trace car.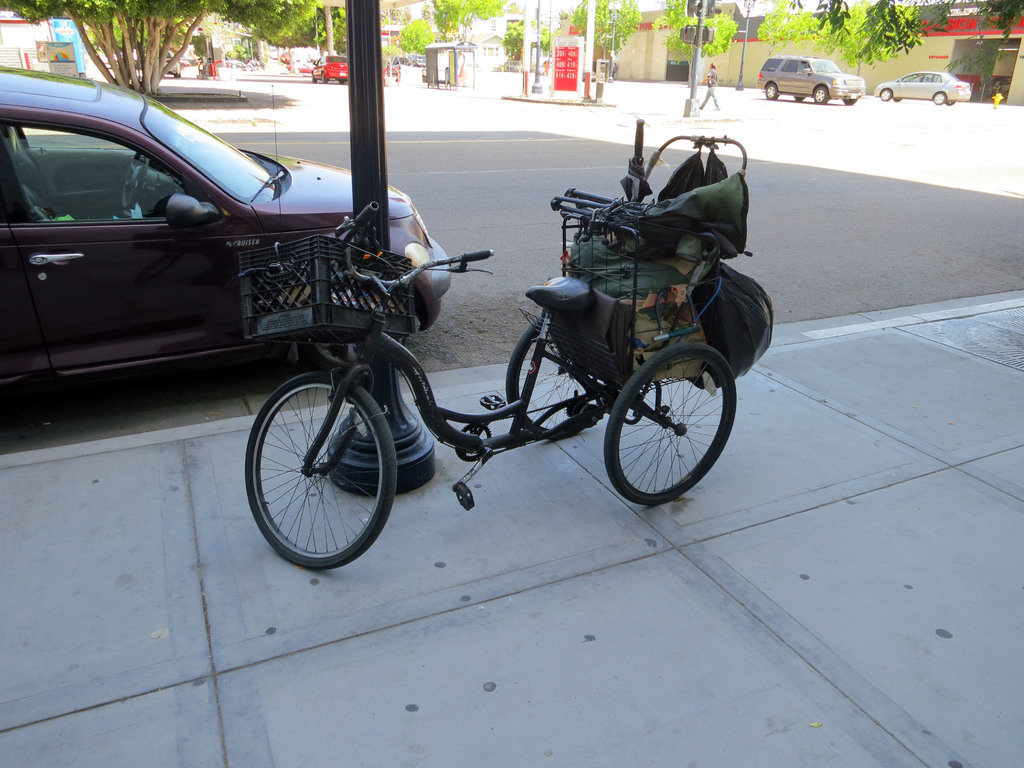
Traced to (309,54,345,84).
